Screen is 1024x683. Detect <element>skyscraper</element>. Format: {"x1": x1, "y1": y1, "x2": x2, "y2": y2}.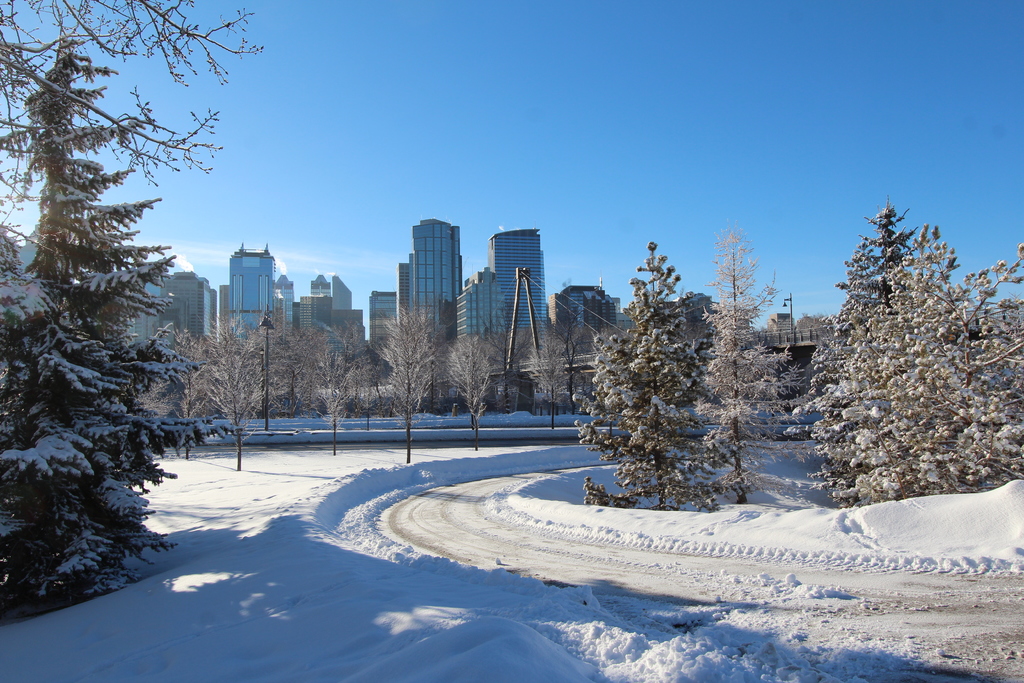
{"x1": 403, "y1": 208, "x2": 461, "y2": 340}.
